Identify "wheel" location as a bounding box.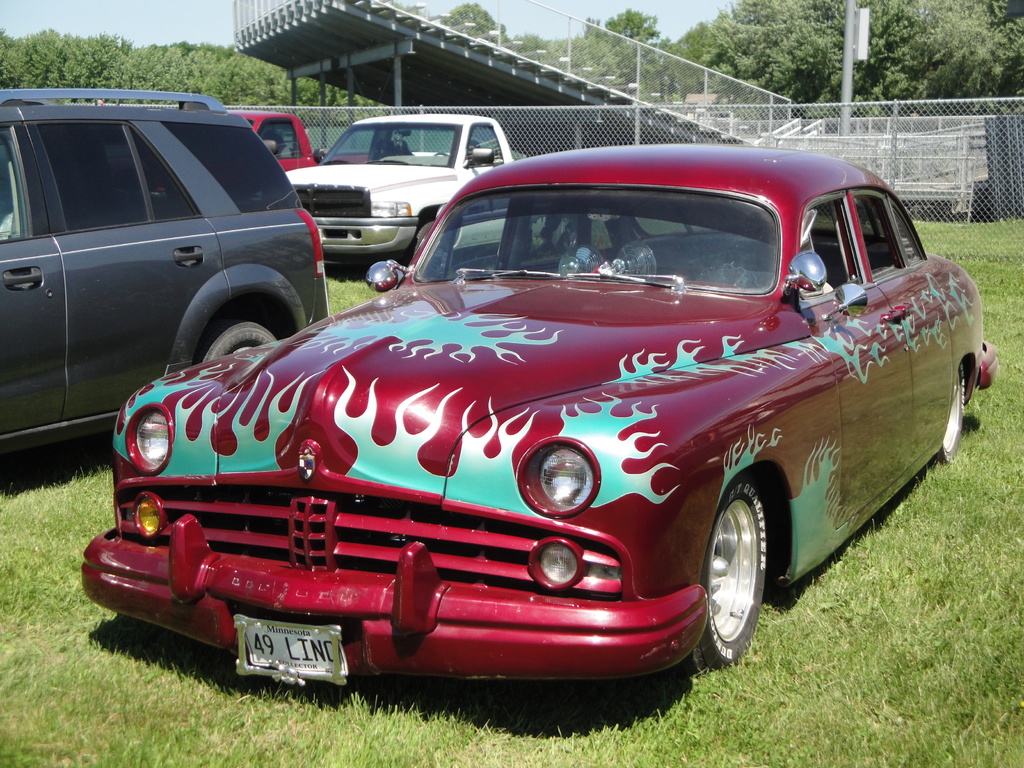
<box>931,360,963,465</box>.
